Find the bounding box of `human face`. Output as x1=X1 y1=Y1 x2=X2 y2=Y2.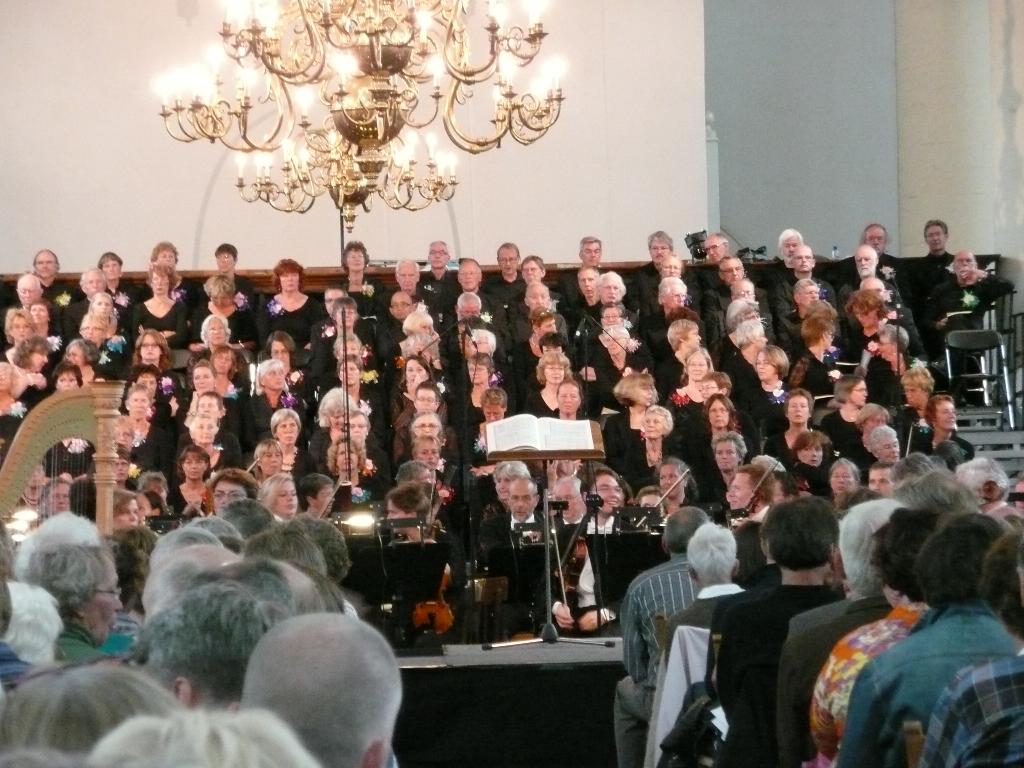
x1=138 y1=376 x2=159 y2=399.
